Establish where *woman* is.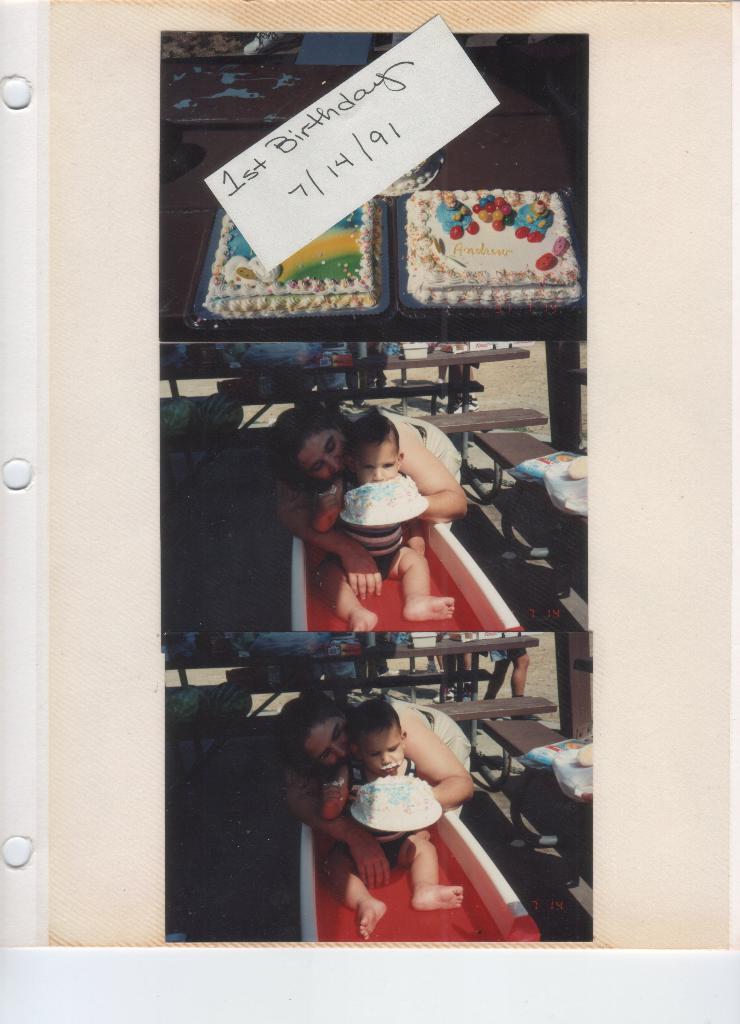
Established at left=275, top=403, right=460, bottom=600.
